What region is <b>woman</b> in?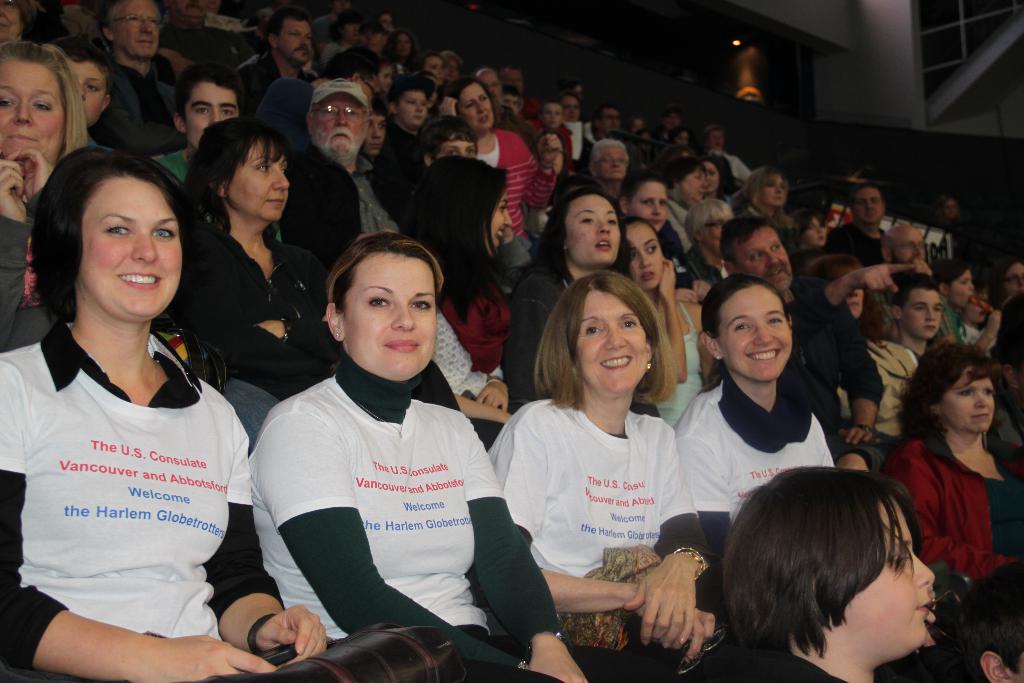
x1=0 y1=133 x2=264 y2=668.
